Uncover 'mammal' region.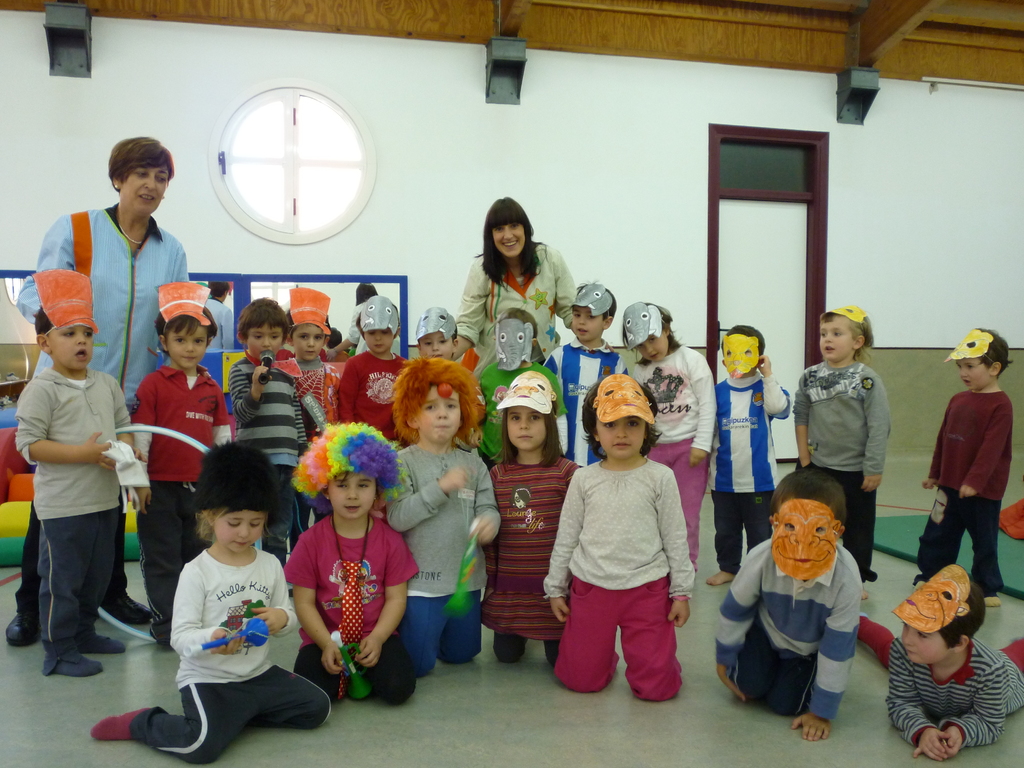
Uncovered: {"left": 703, "top": 319, "right": 785, "bottom": 585}.
